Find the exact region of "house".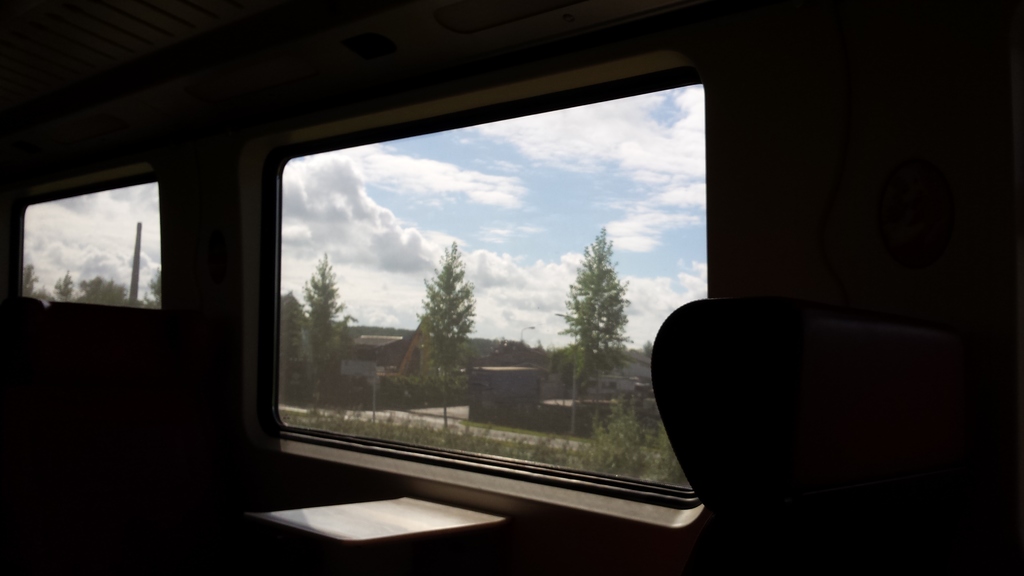
Exact region: <bbox>543, 397, 622, 442</bbox>.
